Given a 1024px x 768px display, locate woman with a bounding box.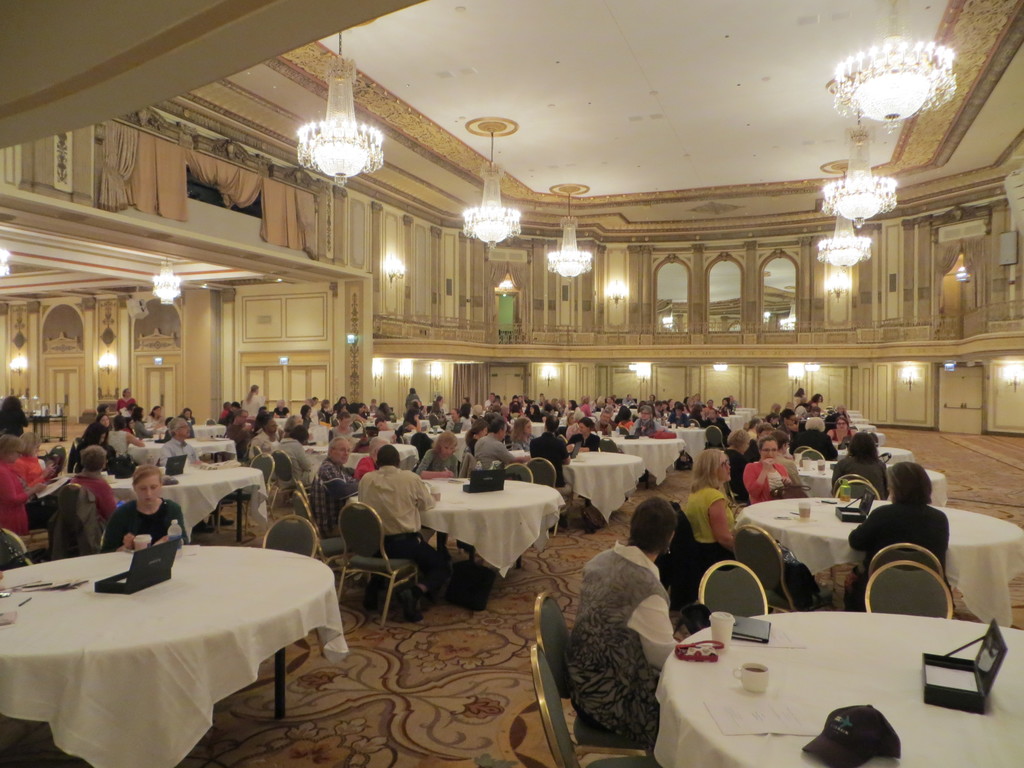
Located: <bbox>148, 404, 161, 424</bbox>.
